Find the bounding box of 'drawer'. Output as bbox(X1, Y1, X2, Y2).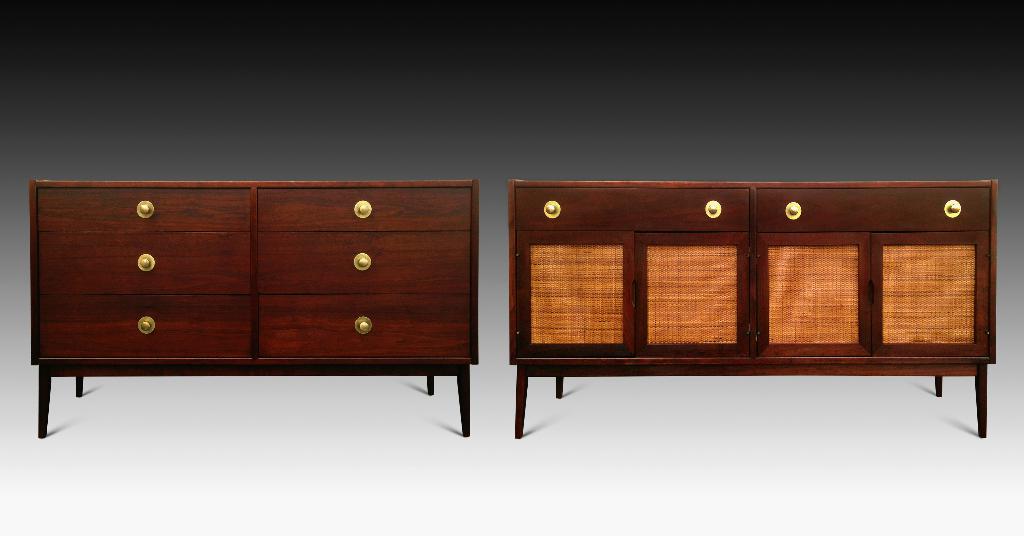
bbox(258, 294, 465, 357).
